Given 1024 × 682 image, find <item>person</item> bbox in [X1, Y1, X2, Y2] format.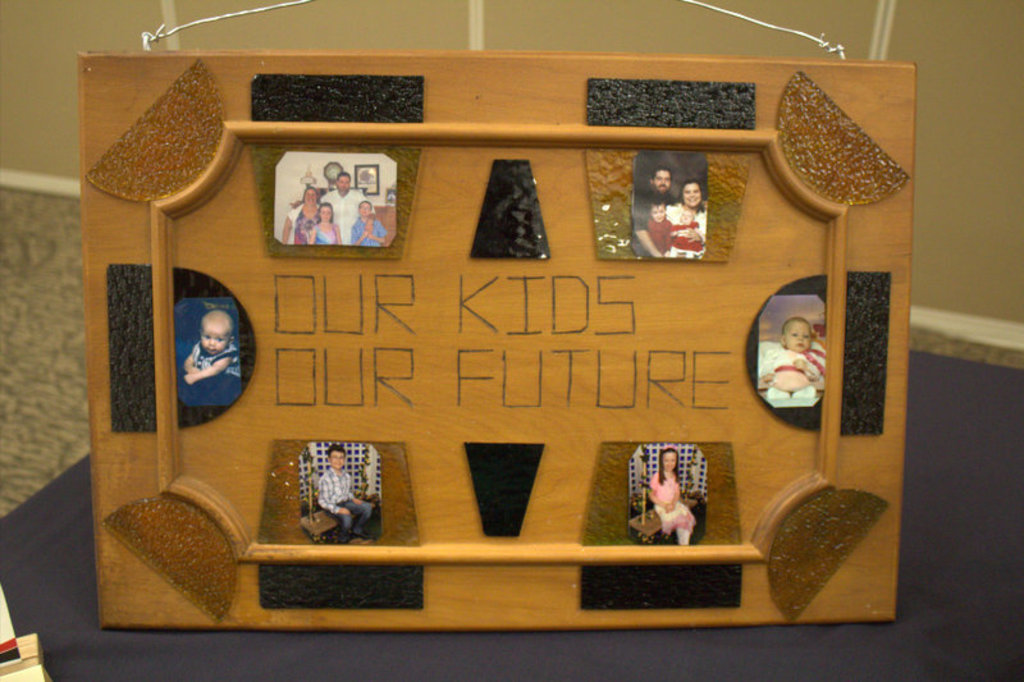
[637, 201, 678, 261].
